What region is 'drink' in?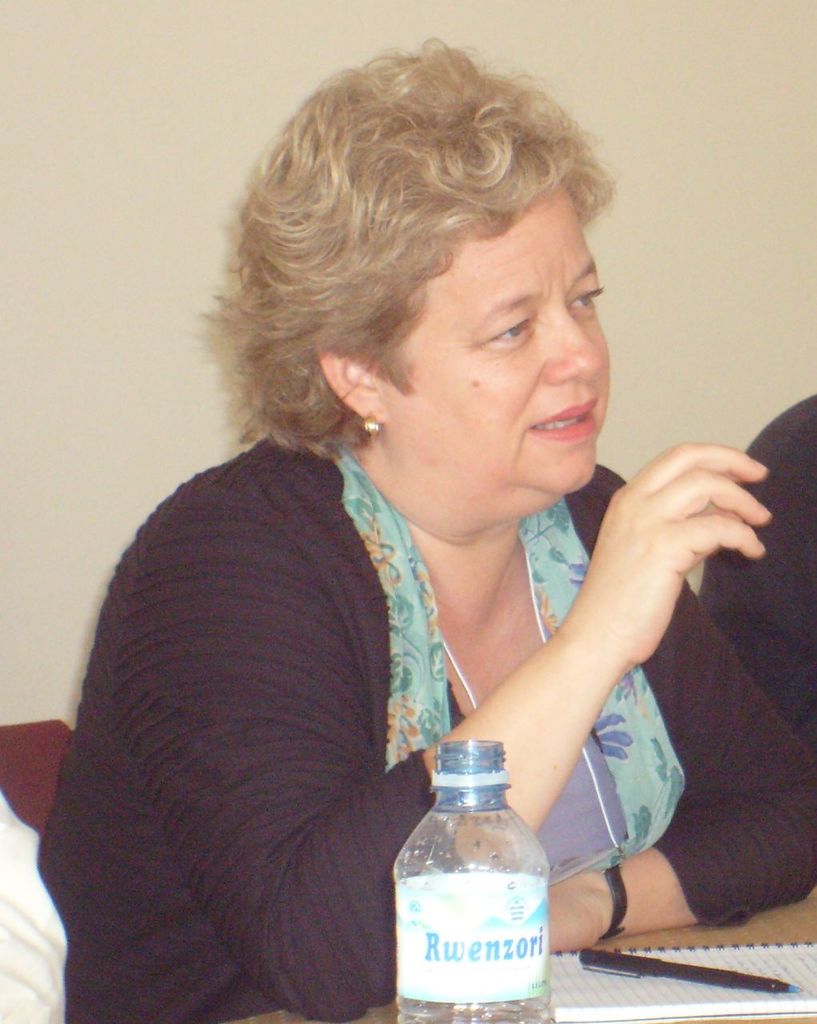
x1=382 y1=717 x2=553 y2=1023.
